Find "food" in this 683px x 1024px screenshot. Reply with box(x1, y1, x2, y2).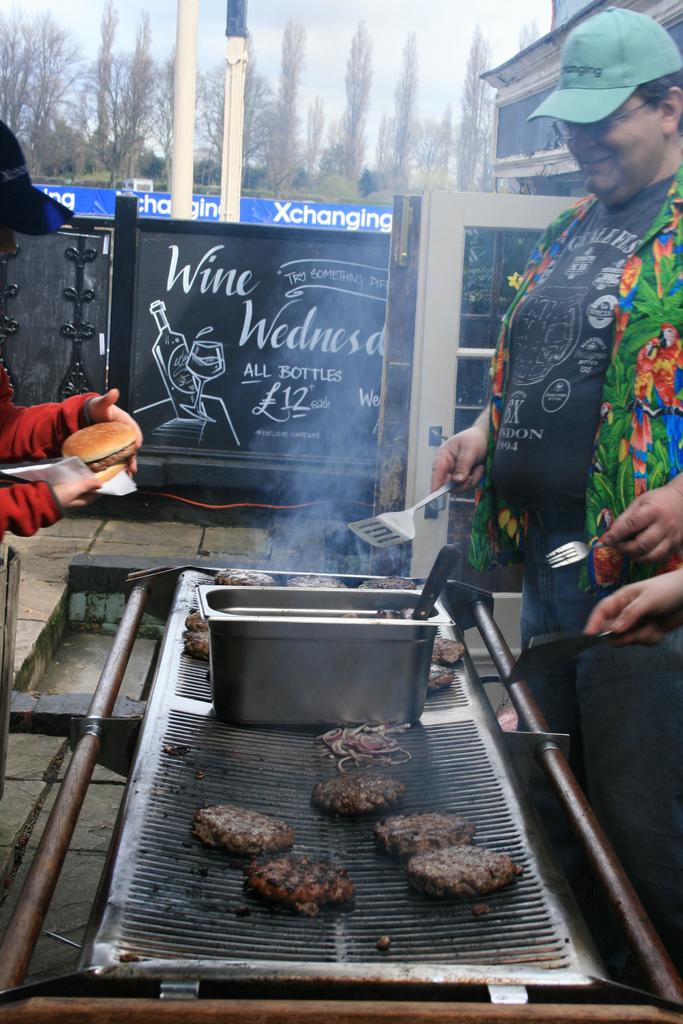
box(430, 635, 465, 665).
